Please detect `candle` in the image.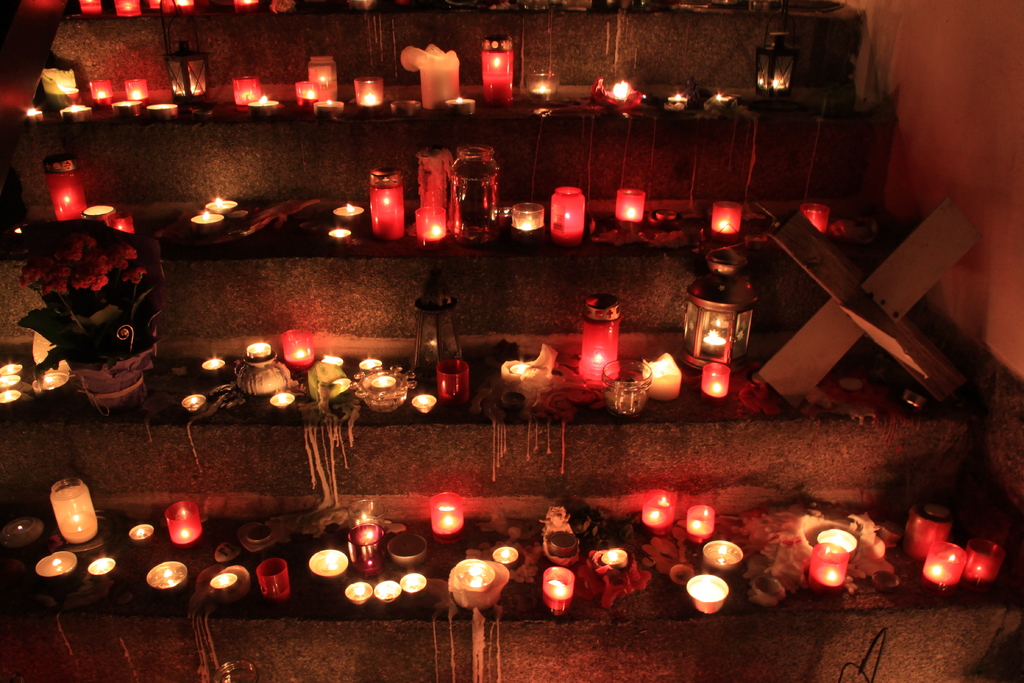
detection(208, 194, 240, 218).
